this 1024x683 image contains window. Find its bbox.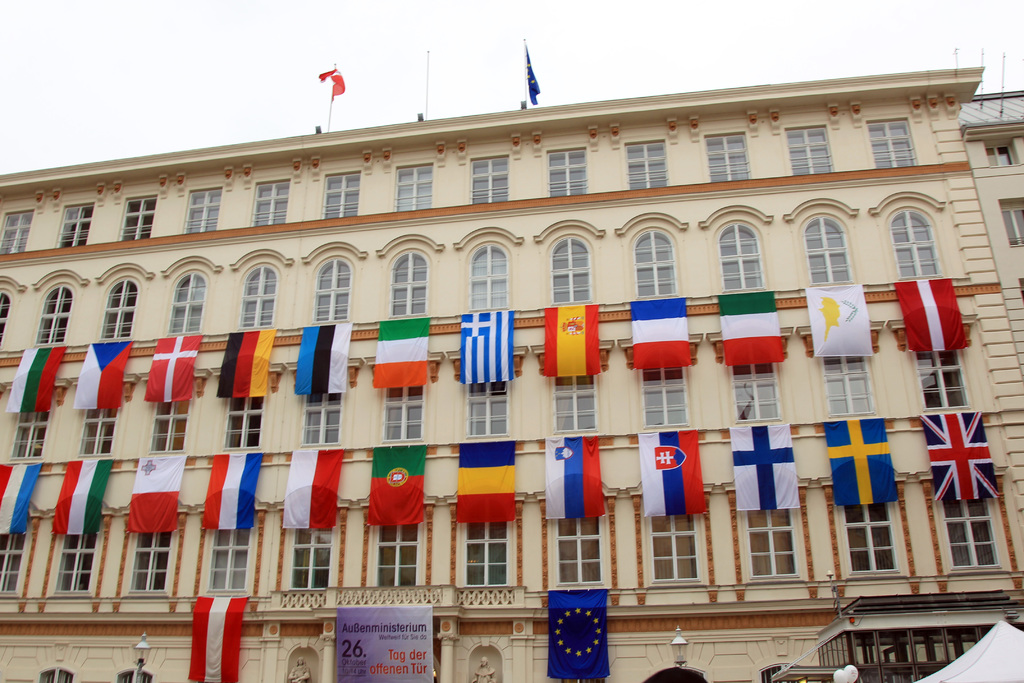
l=299, t=375, r=343, b=448.
